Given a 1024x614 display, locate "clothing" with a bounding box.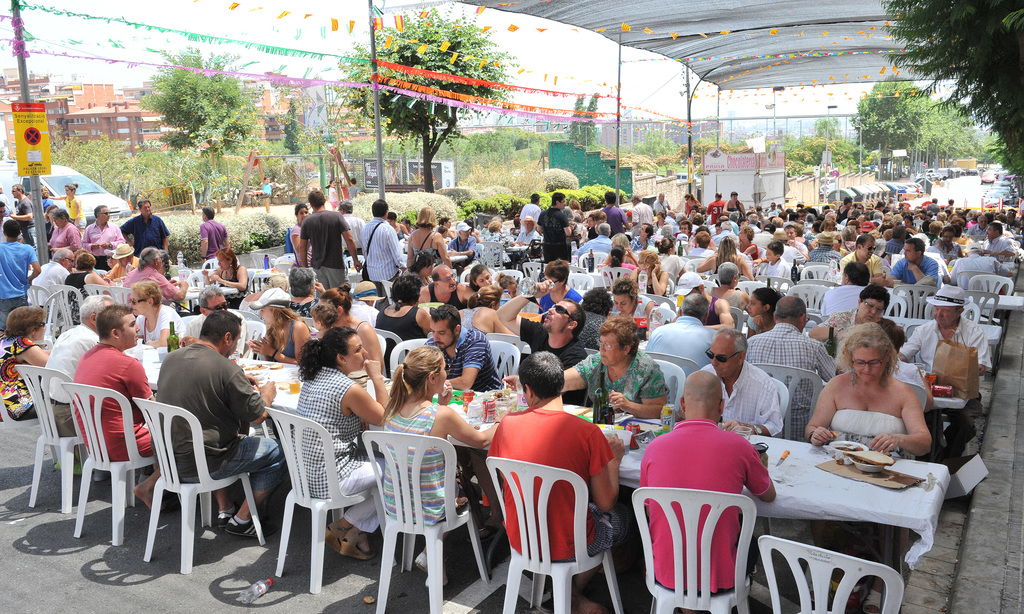
Located: pyautogui.locateOnScreen(463, 309, 480, 328).
